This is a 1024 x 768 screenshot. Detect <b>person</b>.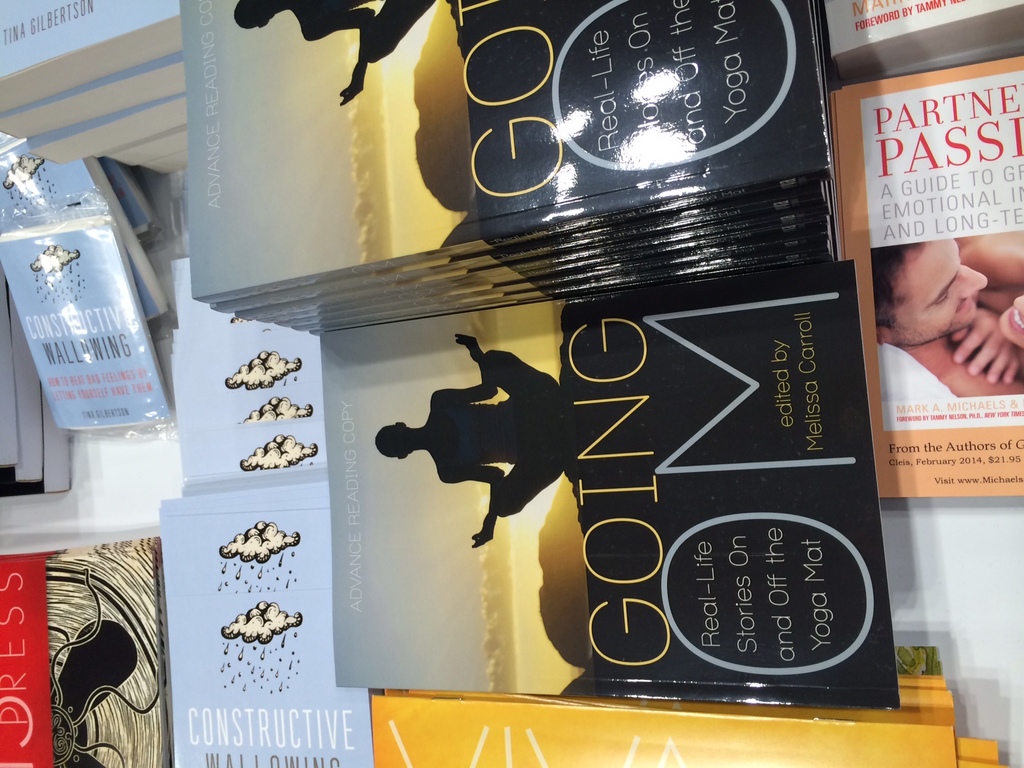
995, 291, 1023, 347.
